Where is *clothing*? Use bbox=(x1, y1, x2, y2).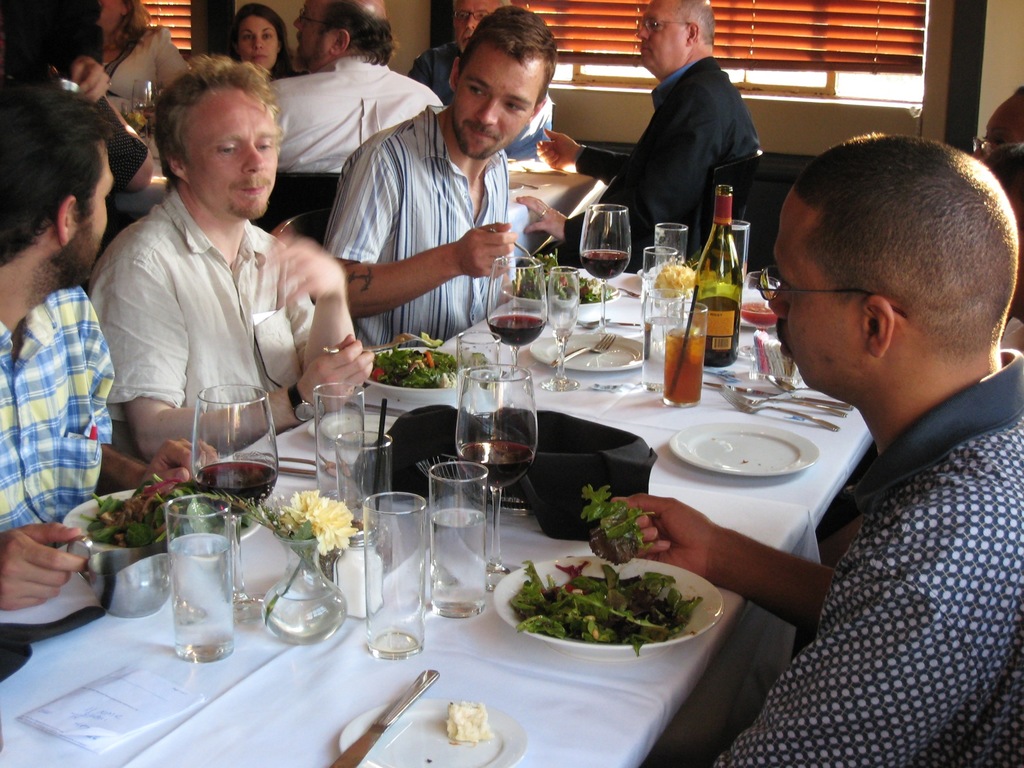
bbox=(573, 58, 756, 262).
